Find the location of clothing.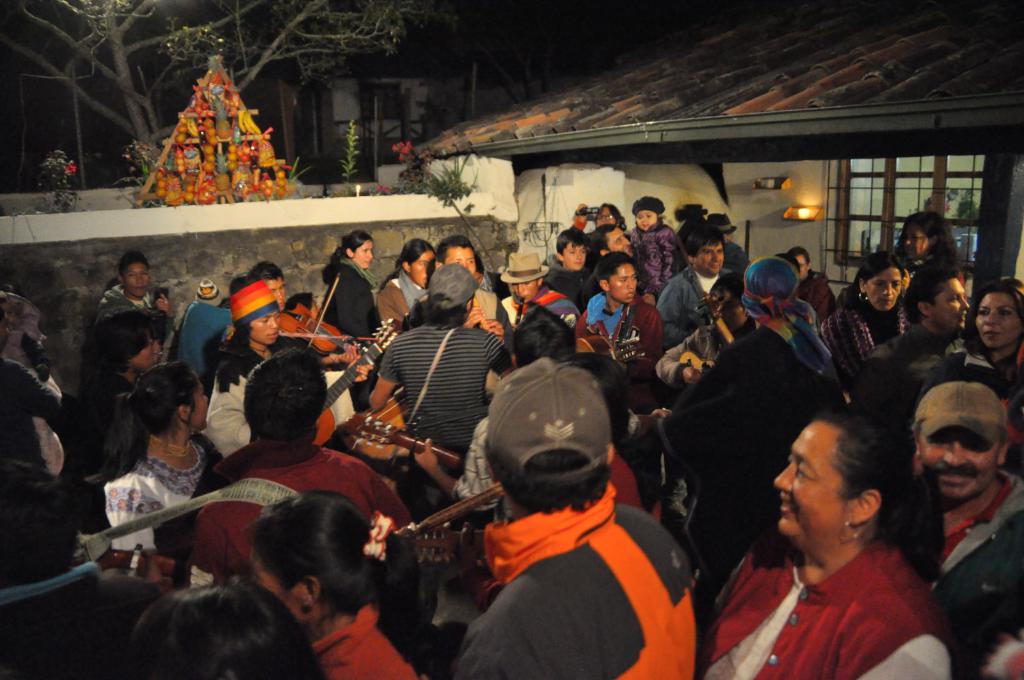
Location: [left=826, top=278, right=893, bottom=386].
